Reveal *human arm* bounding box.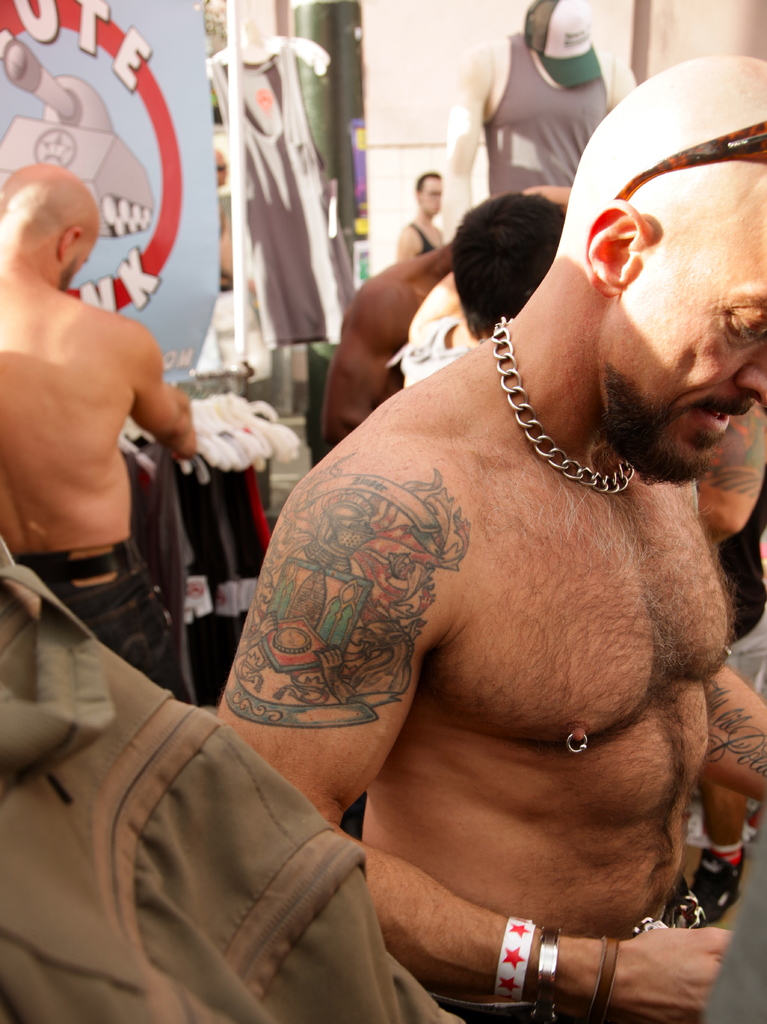
Revealed: locate(313, 273, 423, 454).
